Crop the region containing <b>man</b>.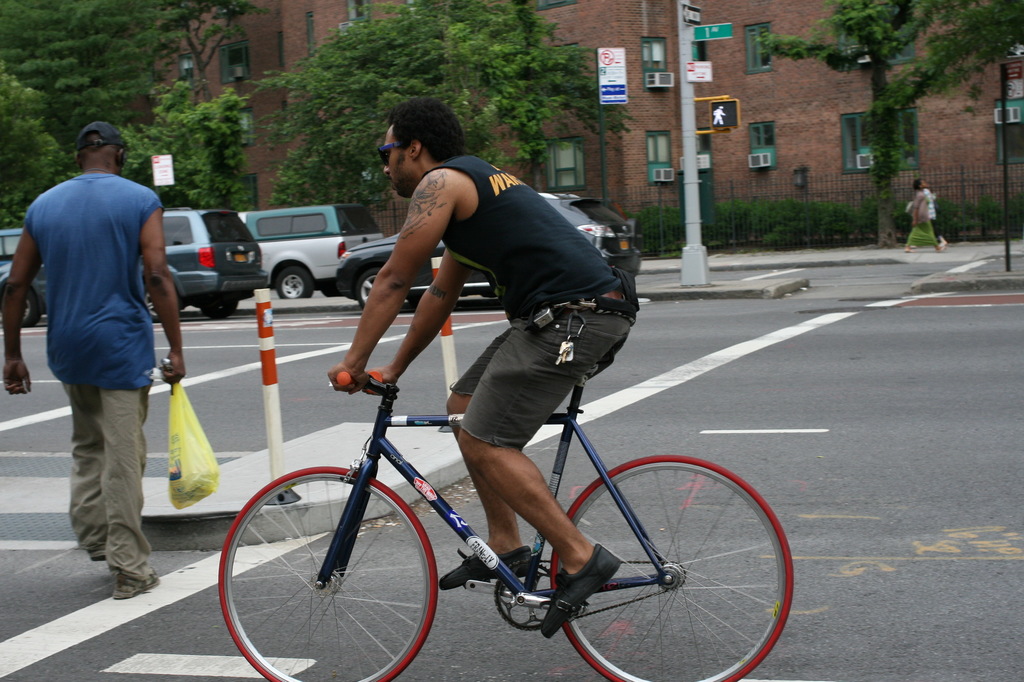
Crop region: (19, 123, 181, 588).
